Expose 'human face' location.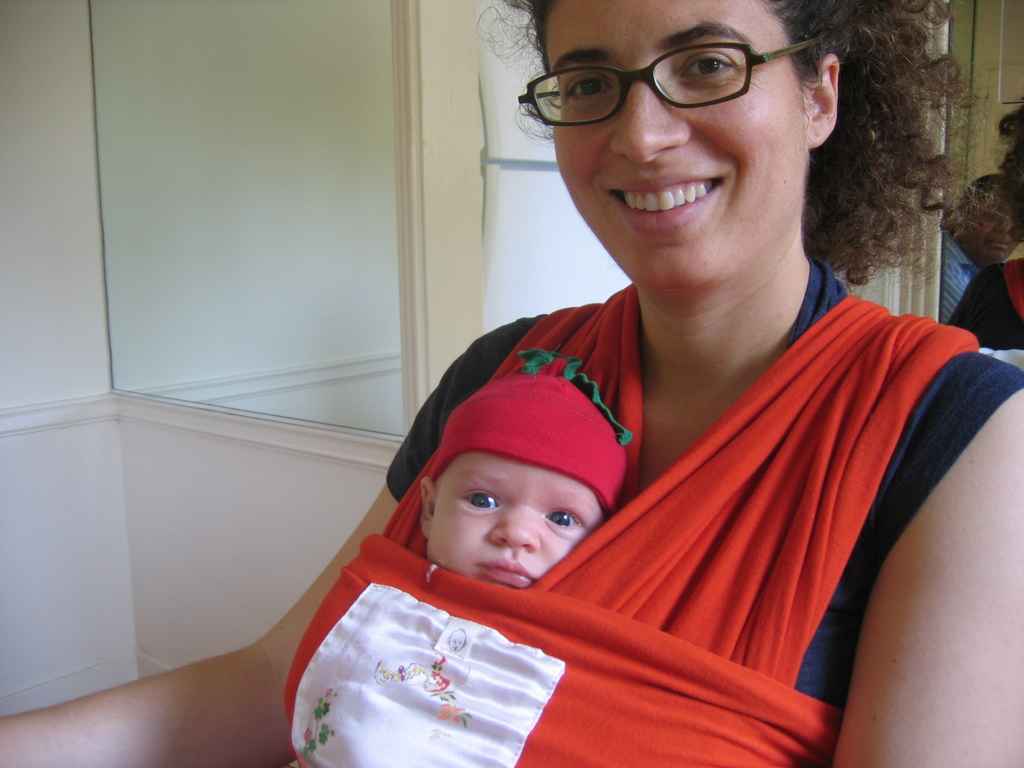
Exposed at select_region(424, 444, 604, 597).
